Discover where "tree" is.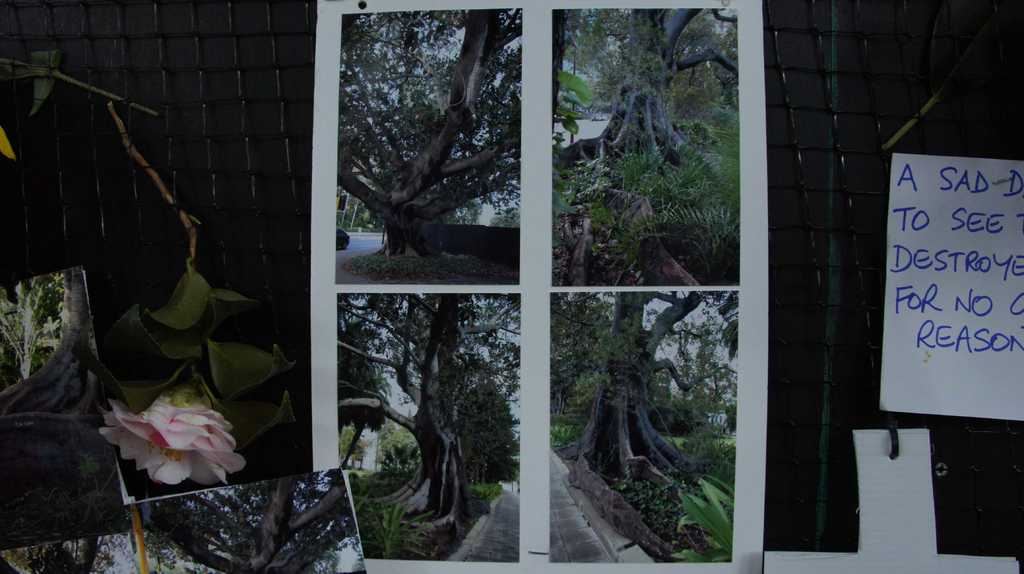
Discovered at [x1=337, y1=289, x2=521, y2=494].
